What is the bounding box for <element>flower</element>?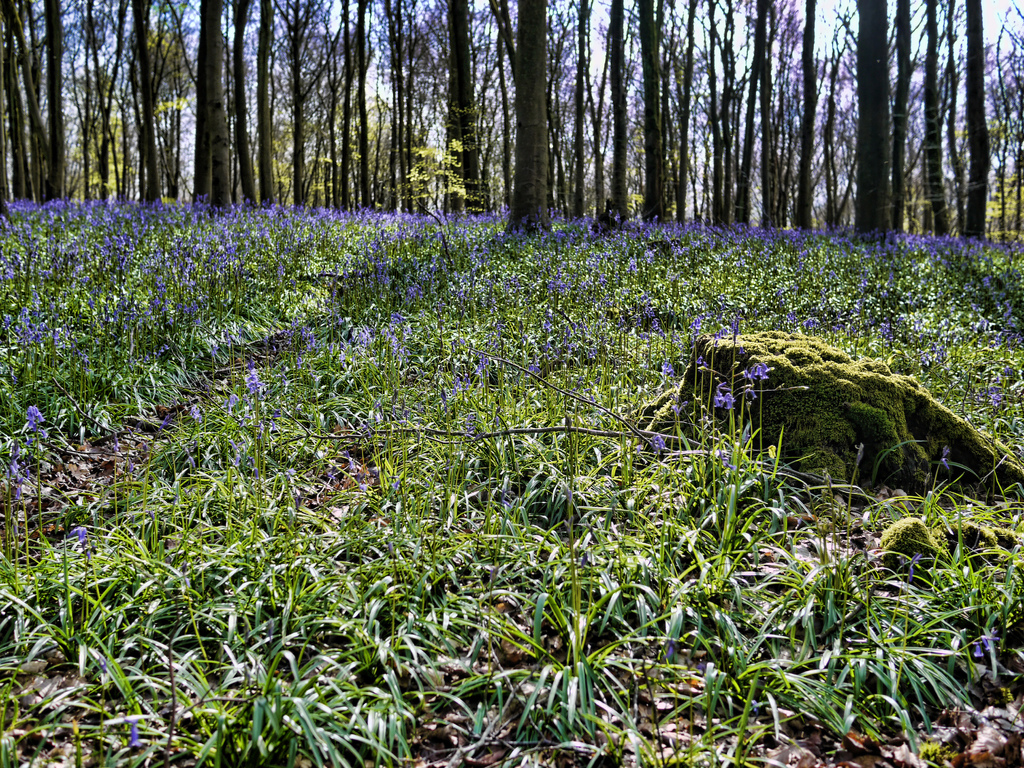
(128, 721, 141, 747).
